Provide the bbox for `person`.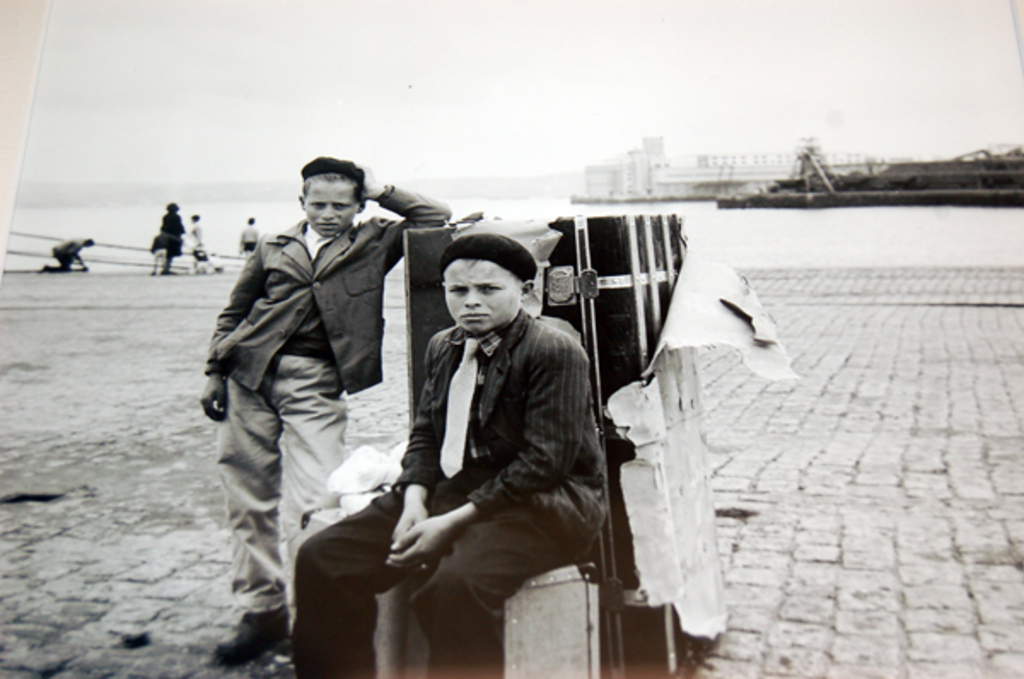
x1=188 y1=213 x2=207 y2=273.
